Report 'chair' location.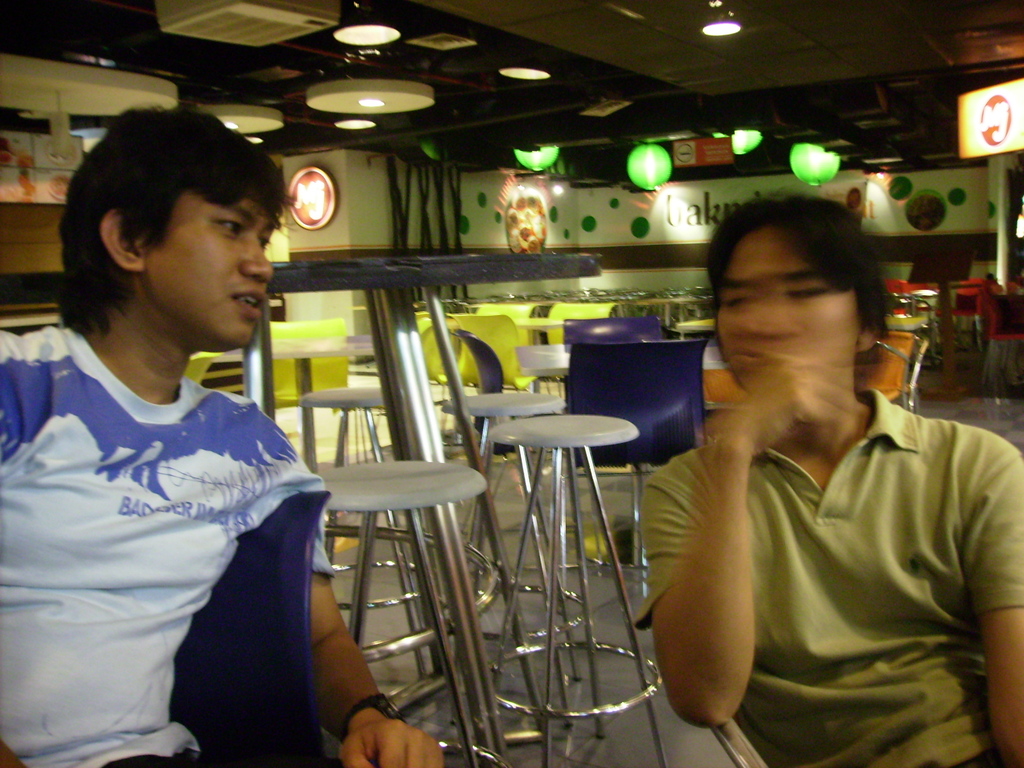
Report: l=185, t=352, r=223, b=382.
